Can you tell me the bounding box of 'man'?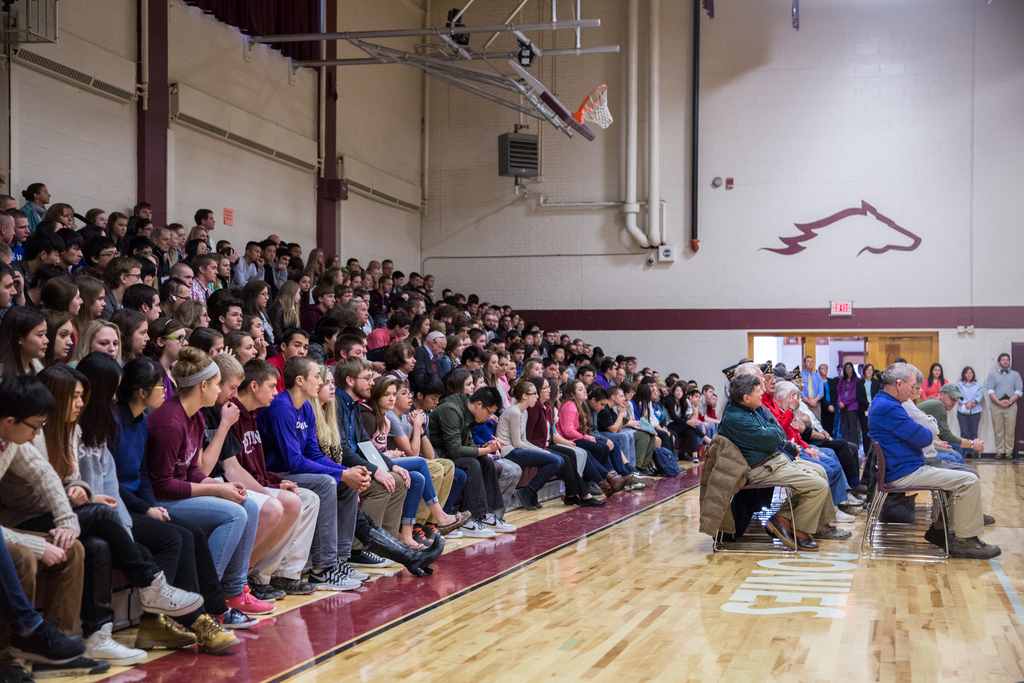
[493, 313, 501, 336].
